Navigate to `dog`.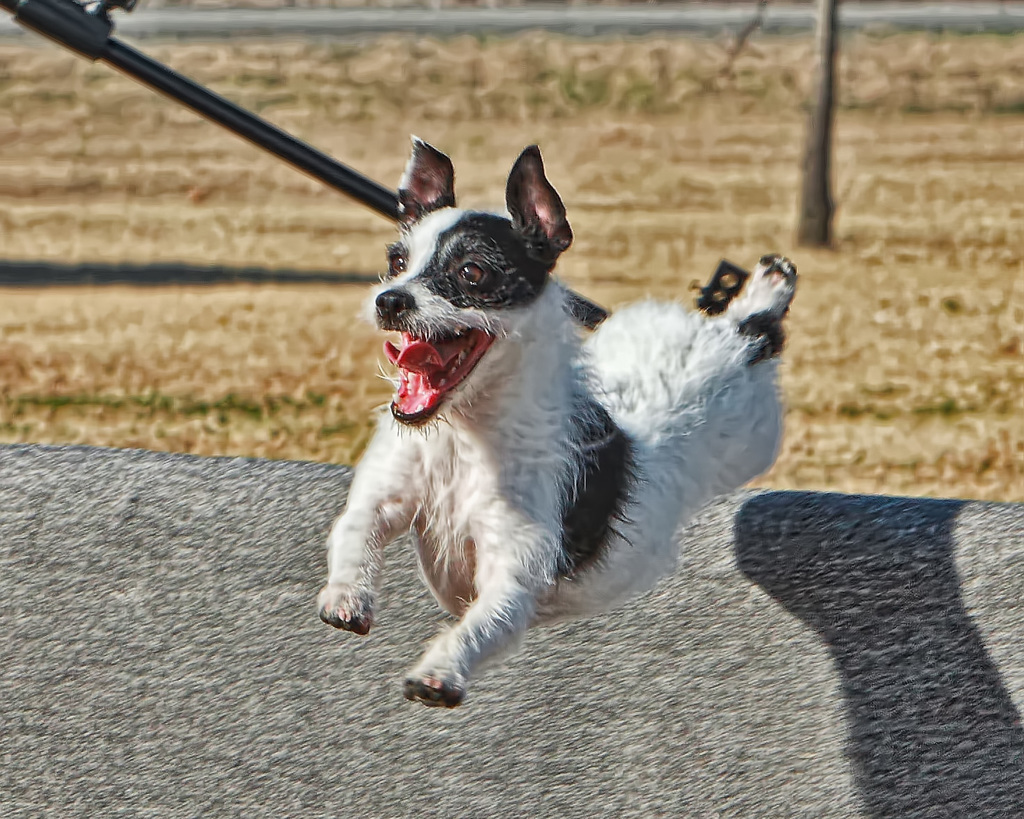
Navigation target: rect(315, 133, 802, 711).
